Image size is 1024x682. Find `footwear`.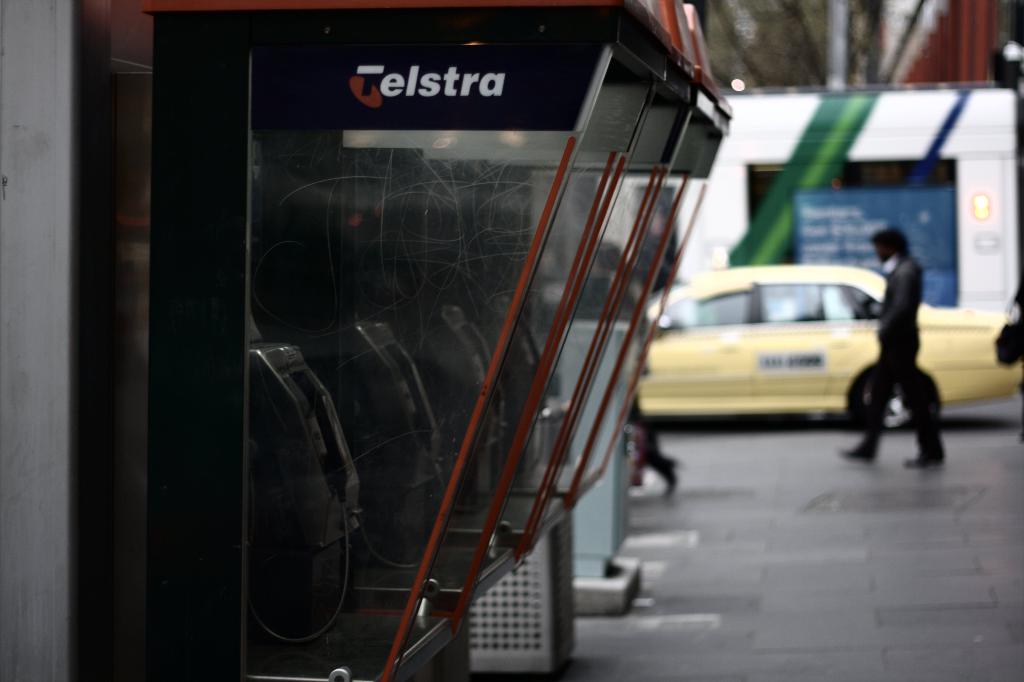
rect(837, 432, 876, 469).
